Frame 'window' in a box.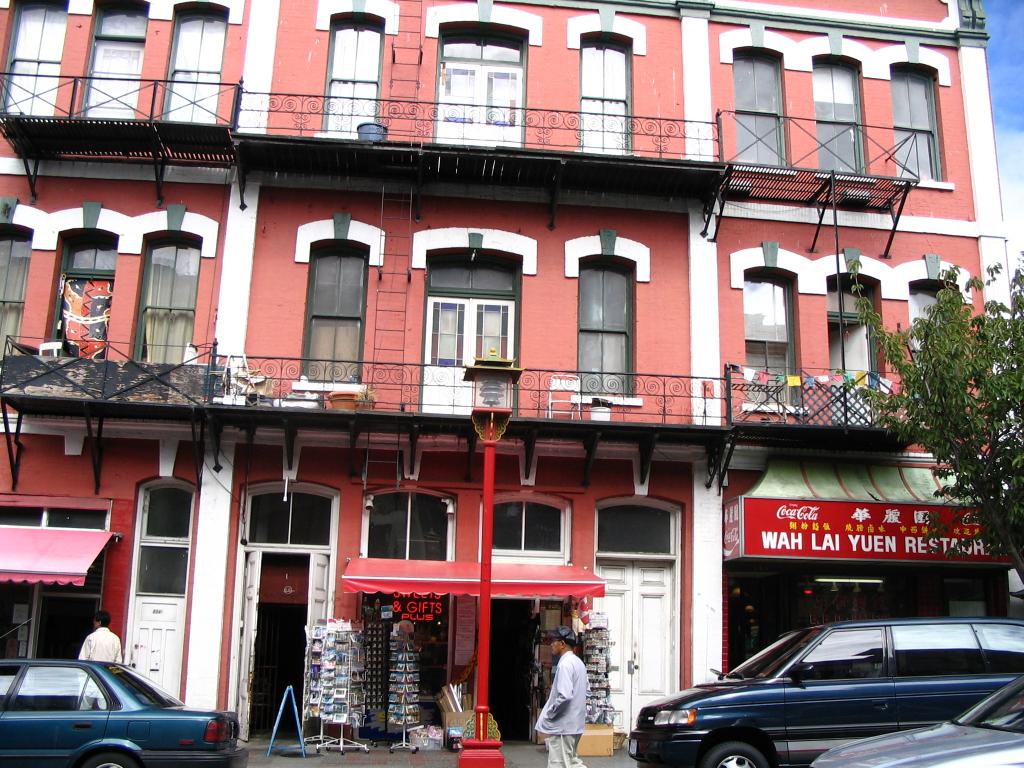
324/22/380/140.
